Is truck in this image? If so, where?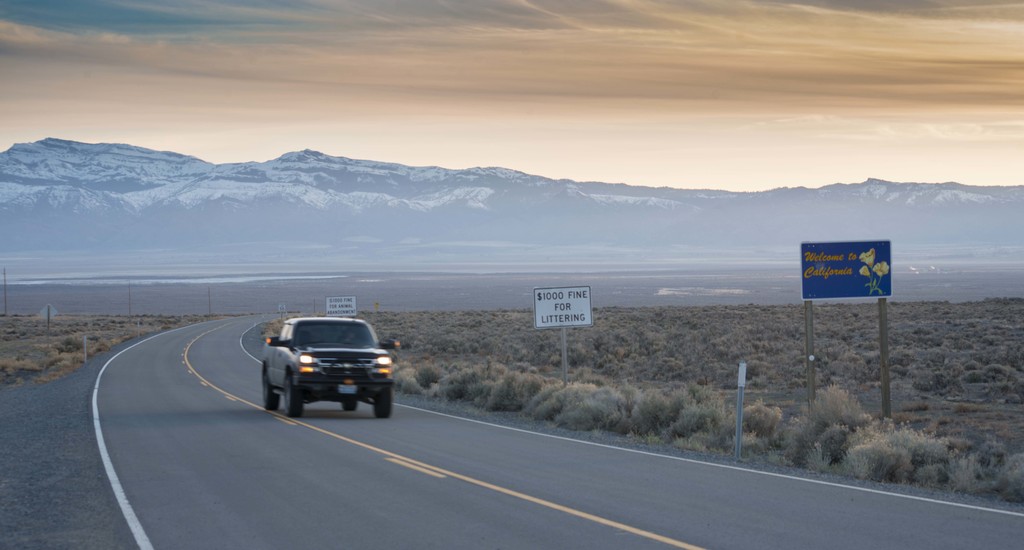
Yes, at <box>248,317,403,421</box>.
